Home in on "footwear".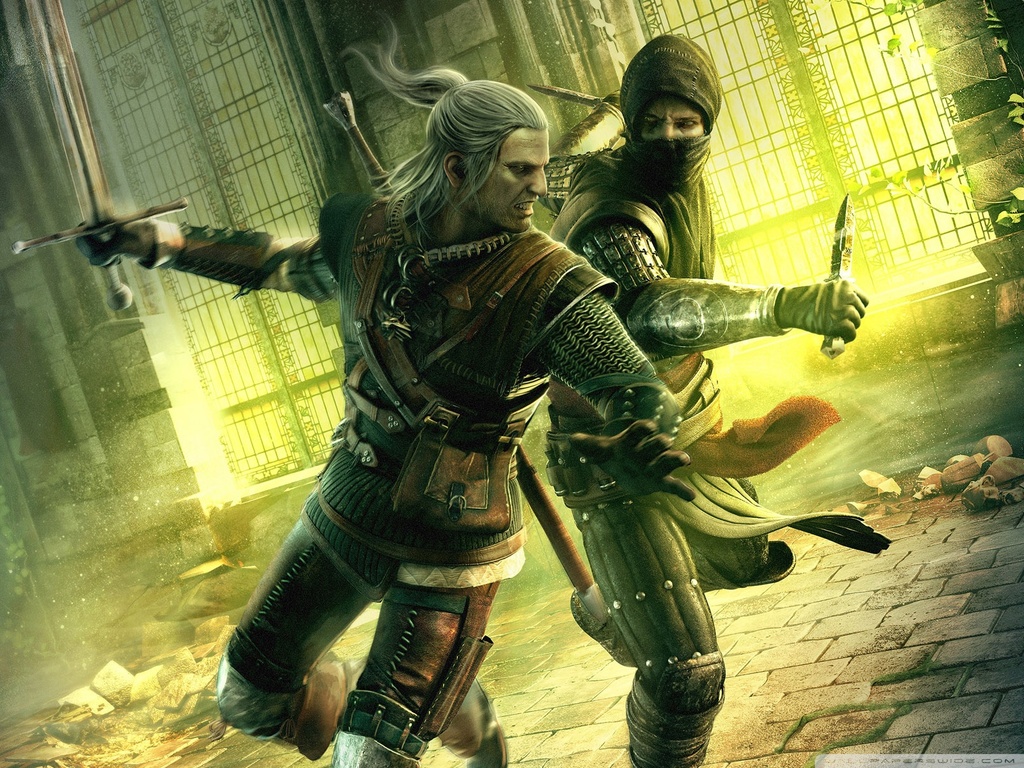
Homed in at (x1=464, y1=682, x2=508, y2=767).
